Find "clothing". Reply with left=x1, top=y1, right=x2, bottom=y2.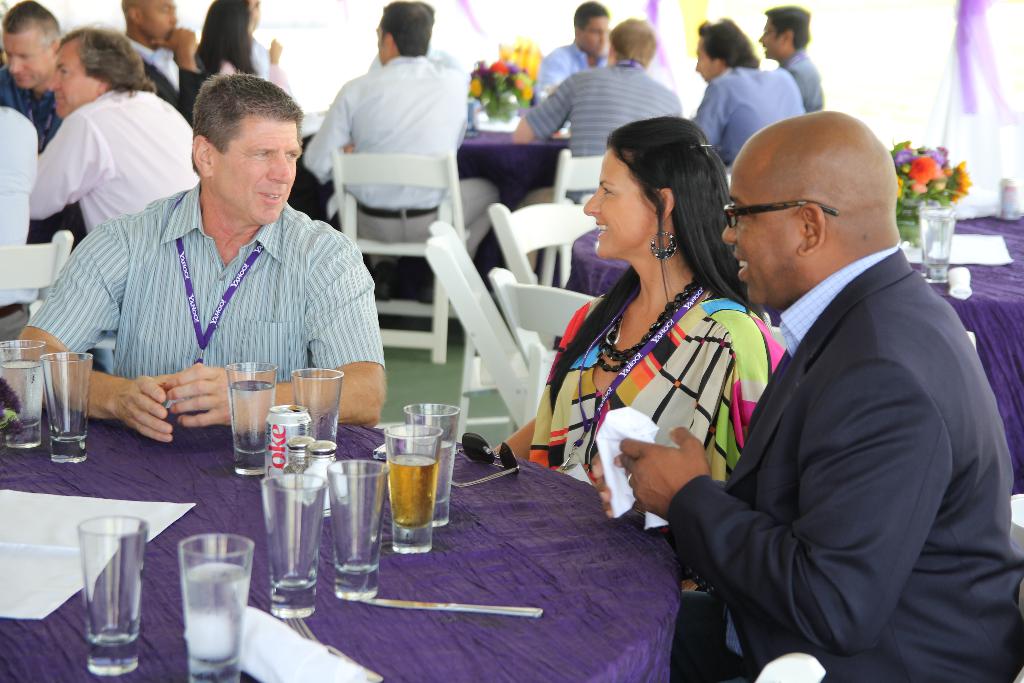
left=0, top=55, right=67, bottom=143.
